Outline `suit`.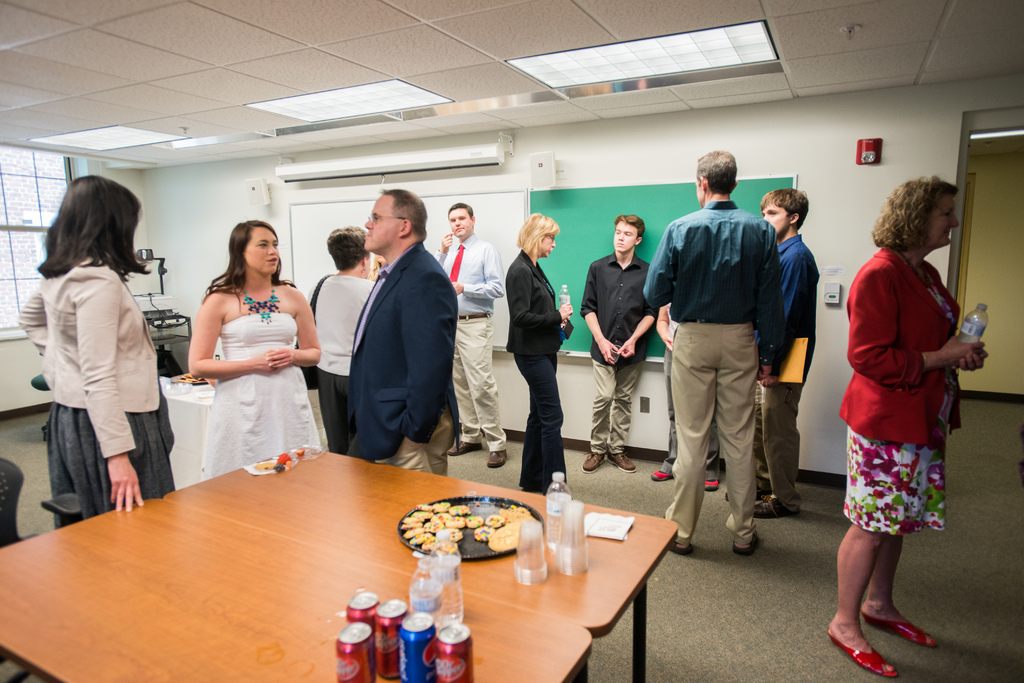
Outline: pyautogui.locateOnScreen(501, 247, 570, 353).
